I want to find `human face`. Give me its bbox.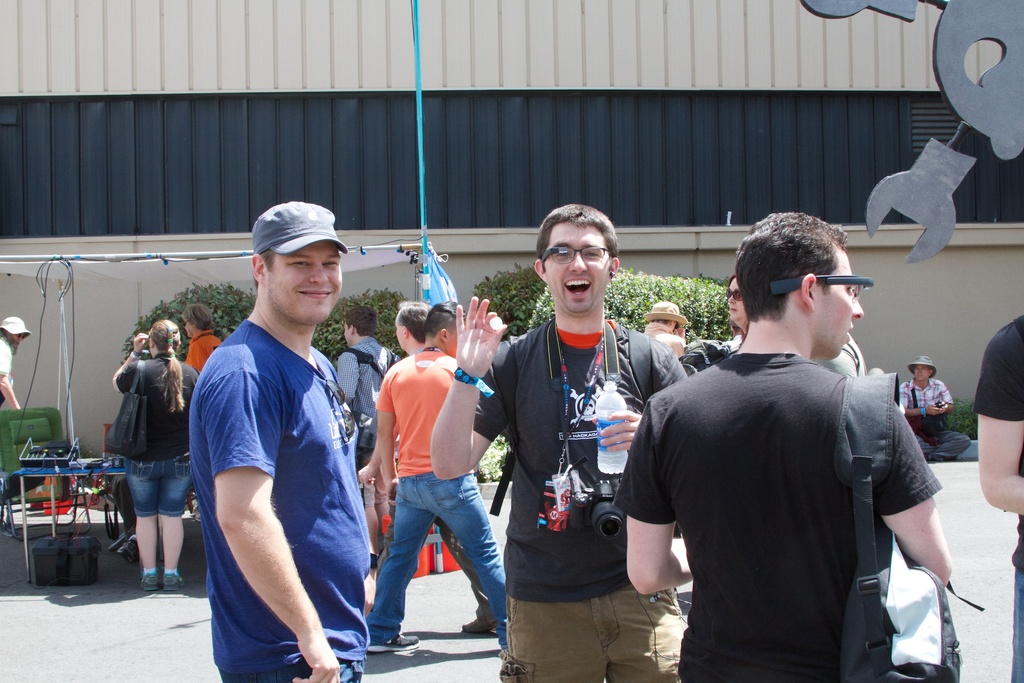
[x1=394, y1=315, x2=406, y2=350].
